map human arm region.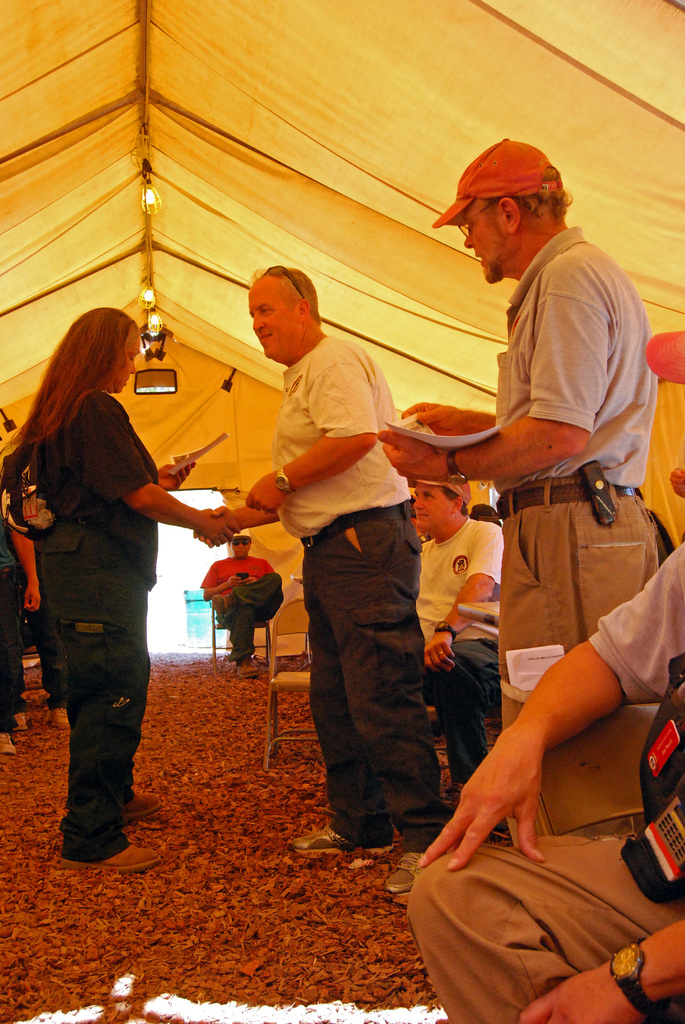
Mapped to 80,406,244,552.
